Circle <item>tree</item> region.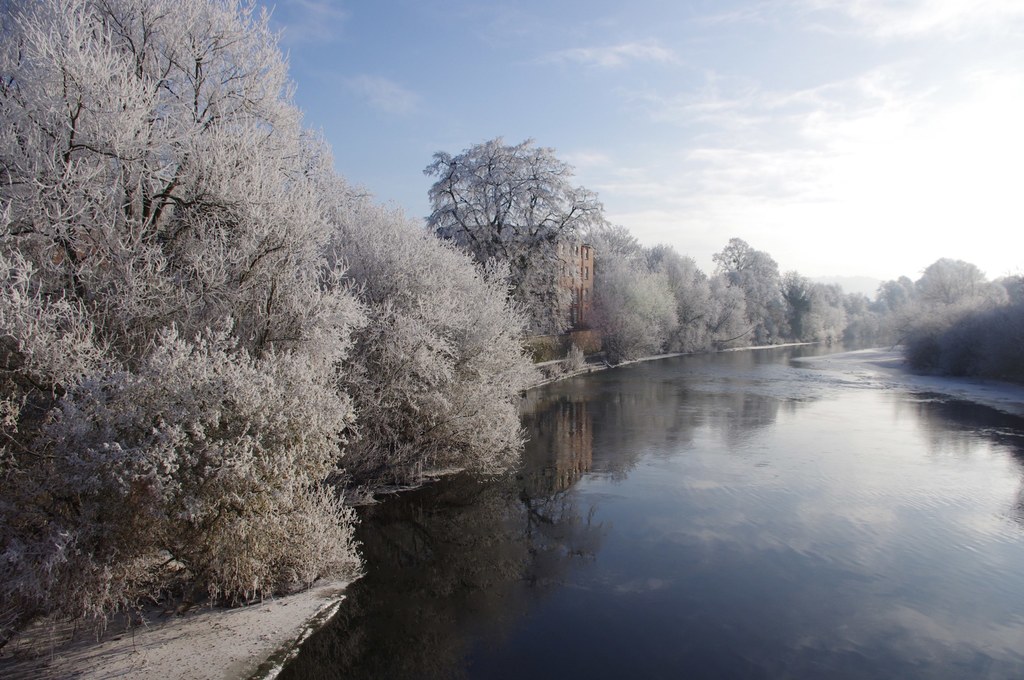
Region: x1=682 y1=261 x2=757 y2=358.
